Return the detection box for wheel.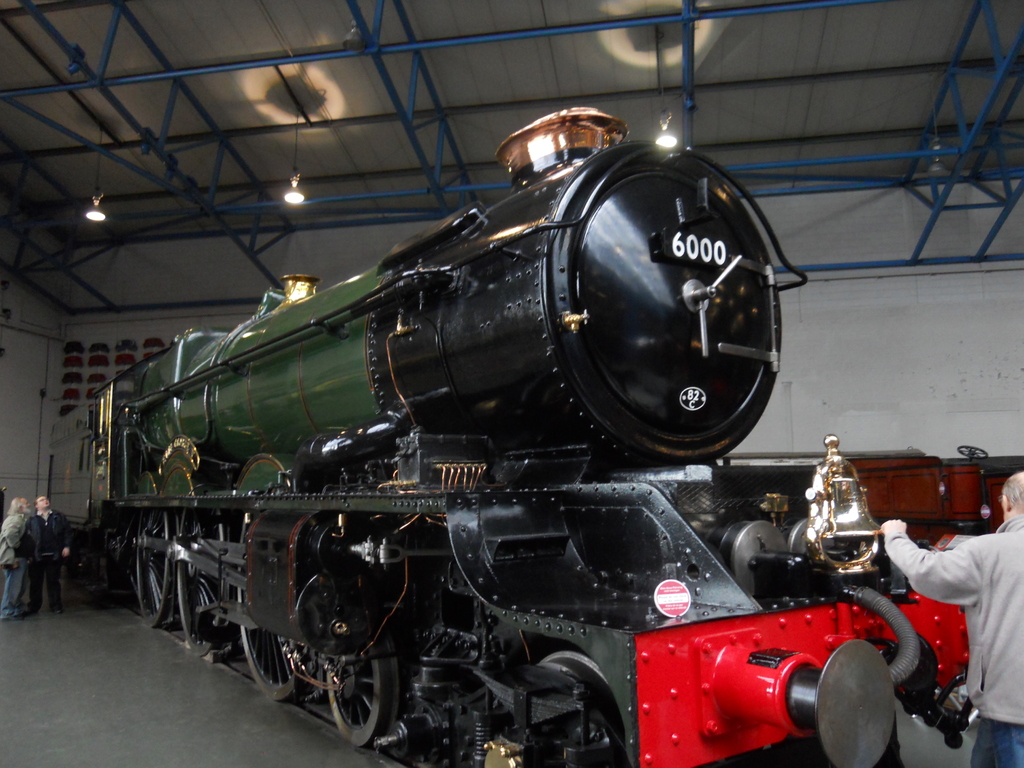
<bbox>237, 509, 316, 700</bbox>.
